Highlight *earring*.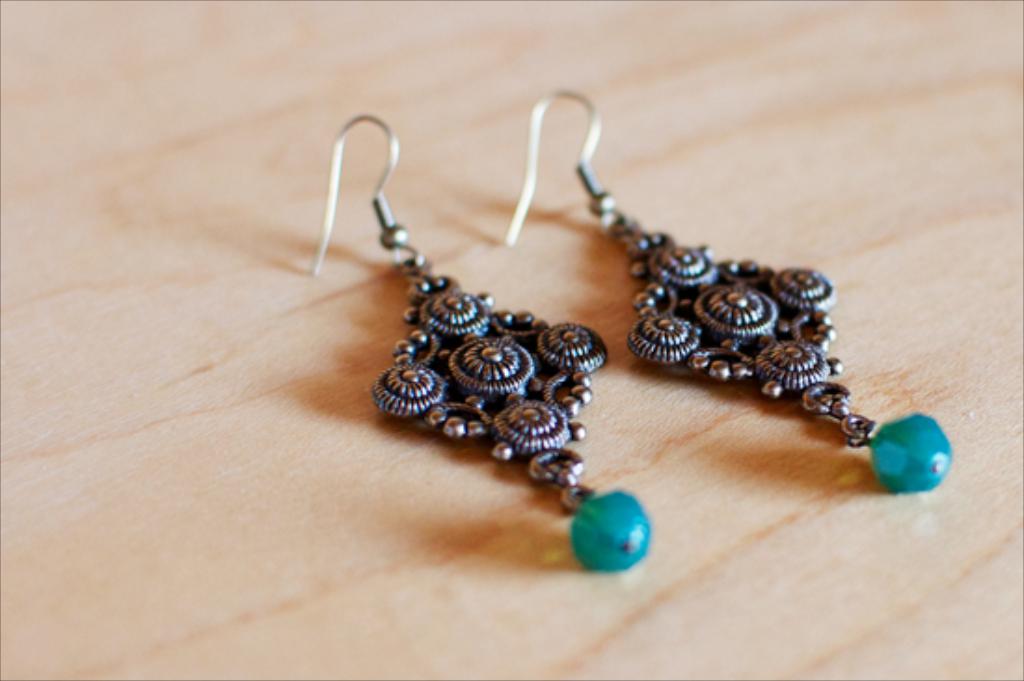
Highlighted region: {"x1": 501, "y1": 84, "x2": 959, "y2": 501}.
